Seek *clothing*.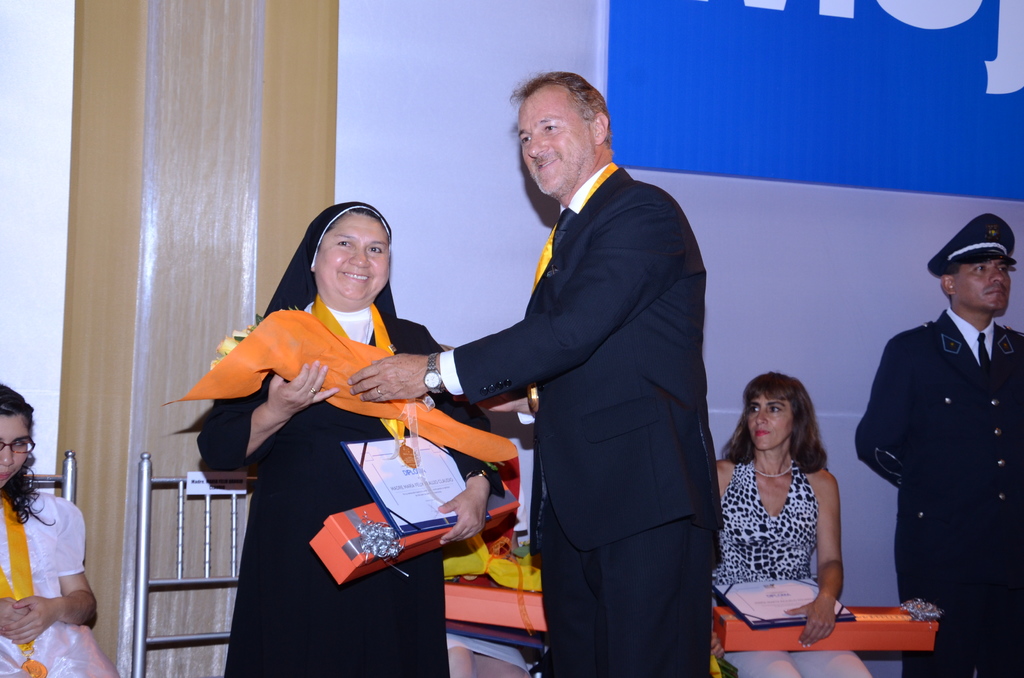
0, 488, 120, 677.
